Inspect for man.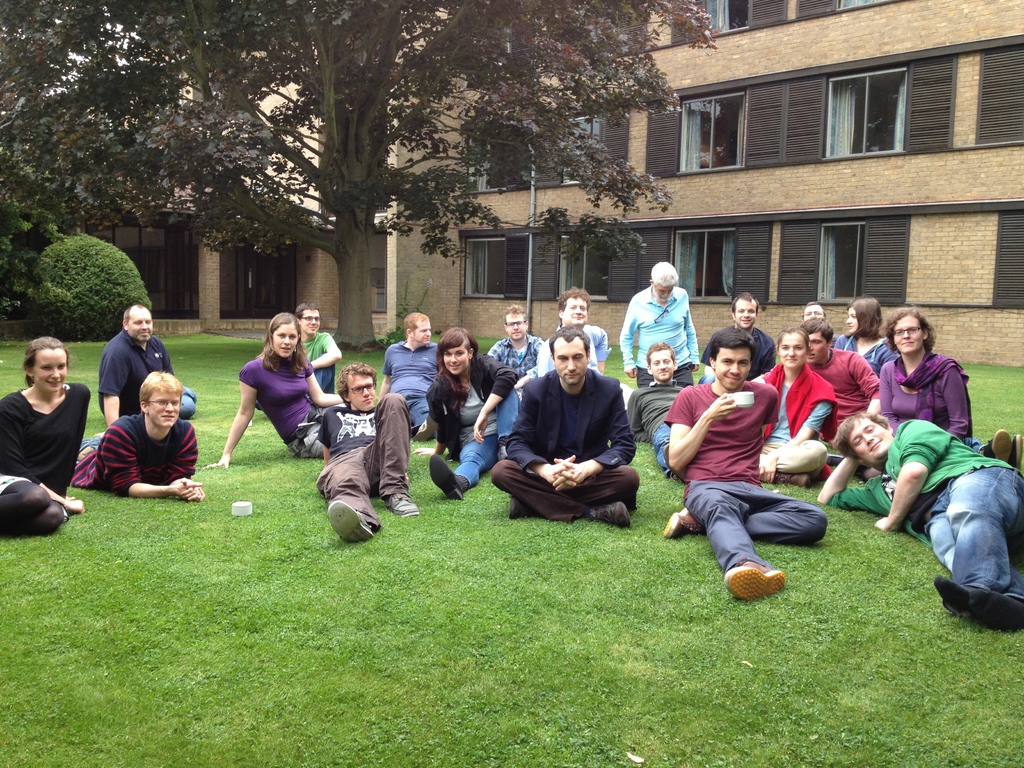
Inspection: region(97, 306, 197, 429).
